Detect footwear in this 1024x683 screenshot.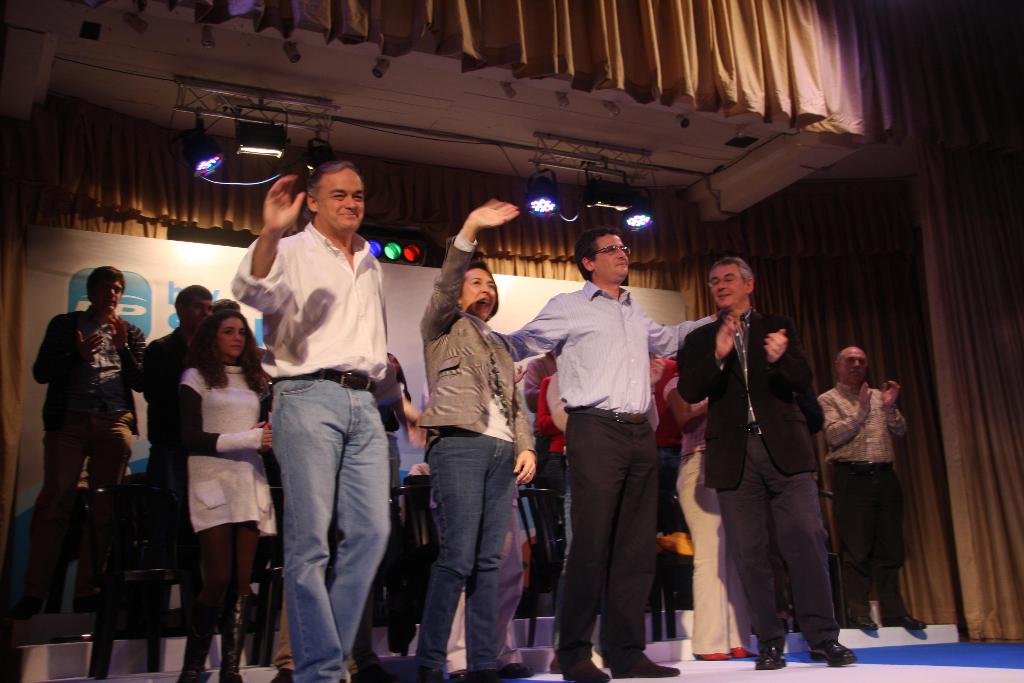
Detection: x1=414 y1=668 x2=444 y2=682.
